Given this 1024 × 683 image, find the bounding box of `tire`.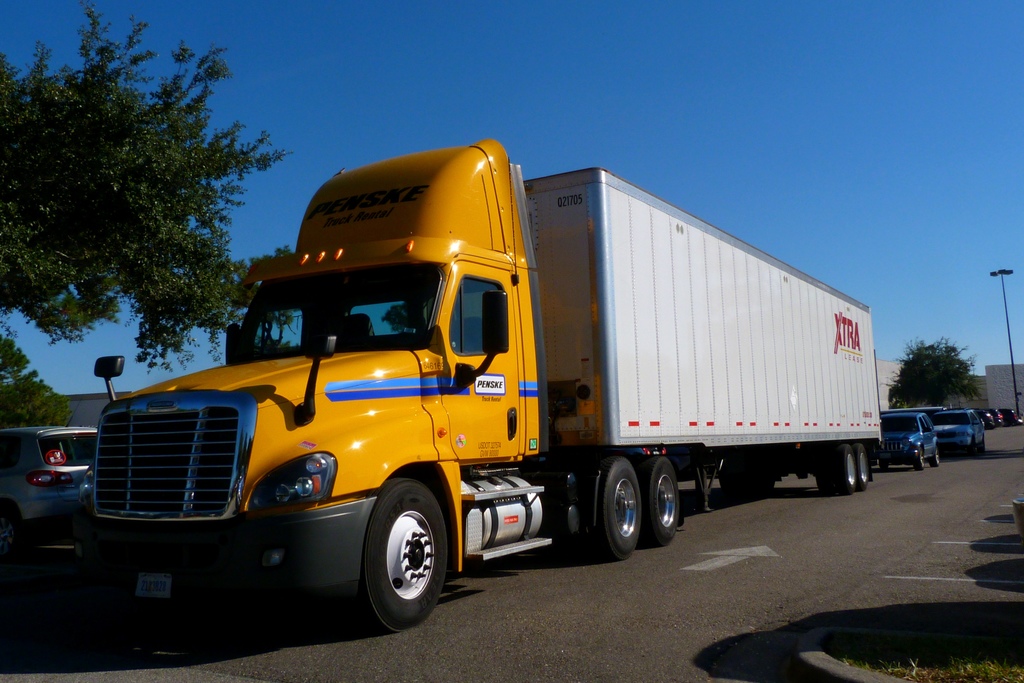
region(752, 473, 773, 493).
